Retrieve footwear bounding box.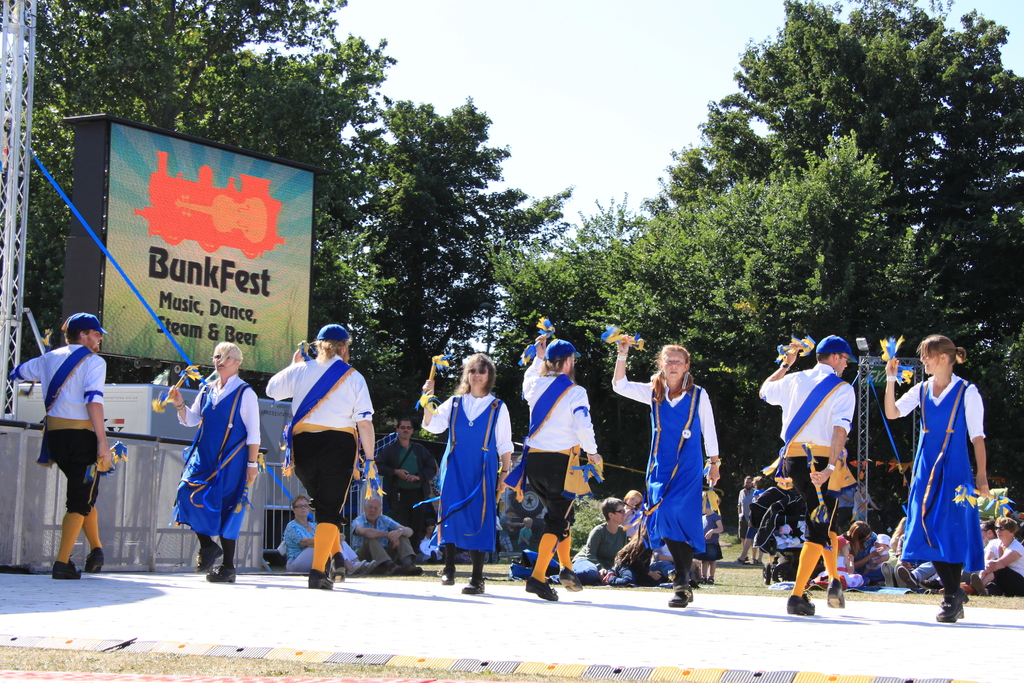
Bounding box: detection(209, 565, 237, 583).
